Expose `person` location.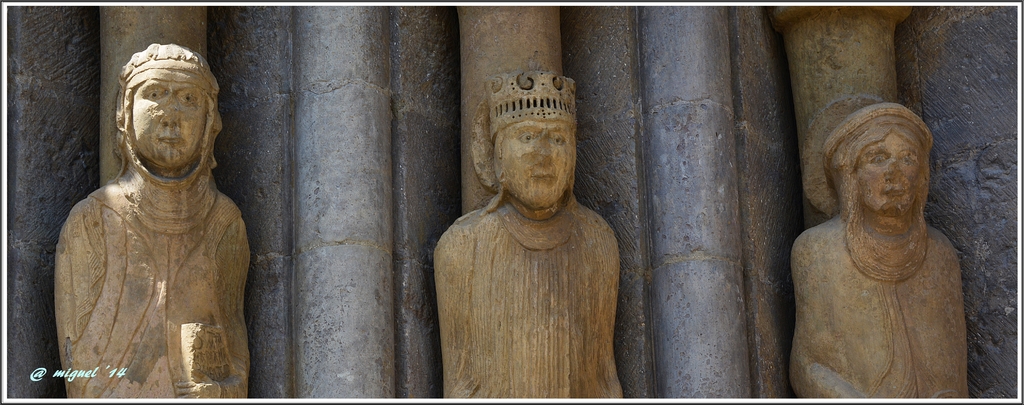
Exposed at bbox=[786, 94, 970, 400].
